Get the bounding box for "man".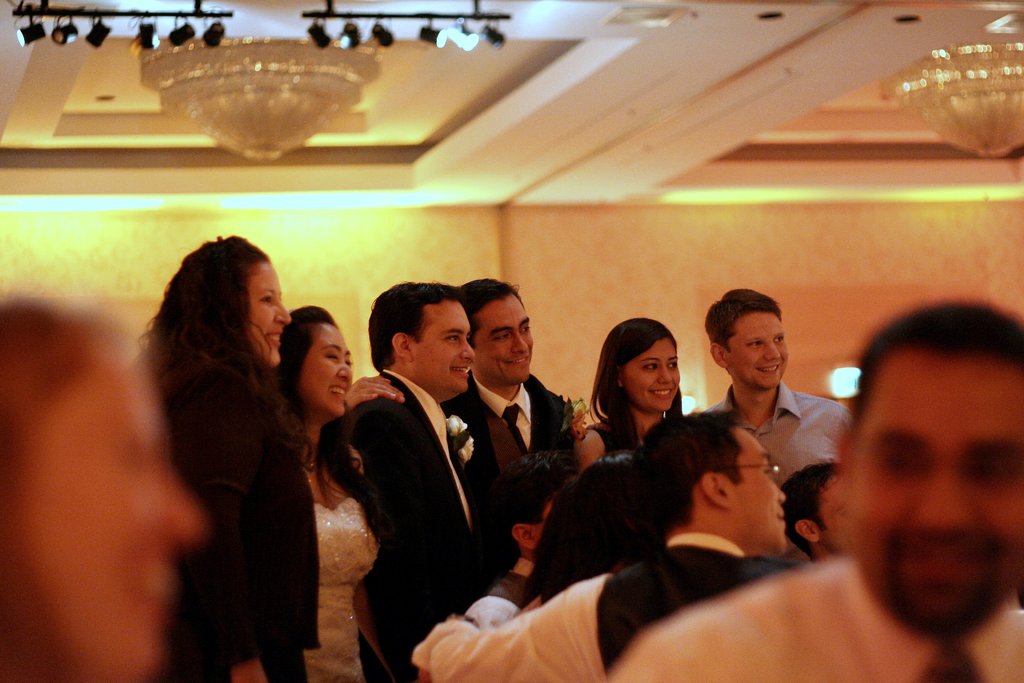
328,283,518,682.
